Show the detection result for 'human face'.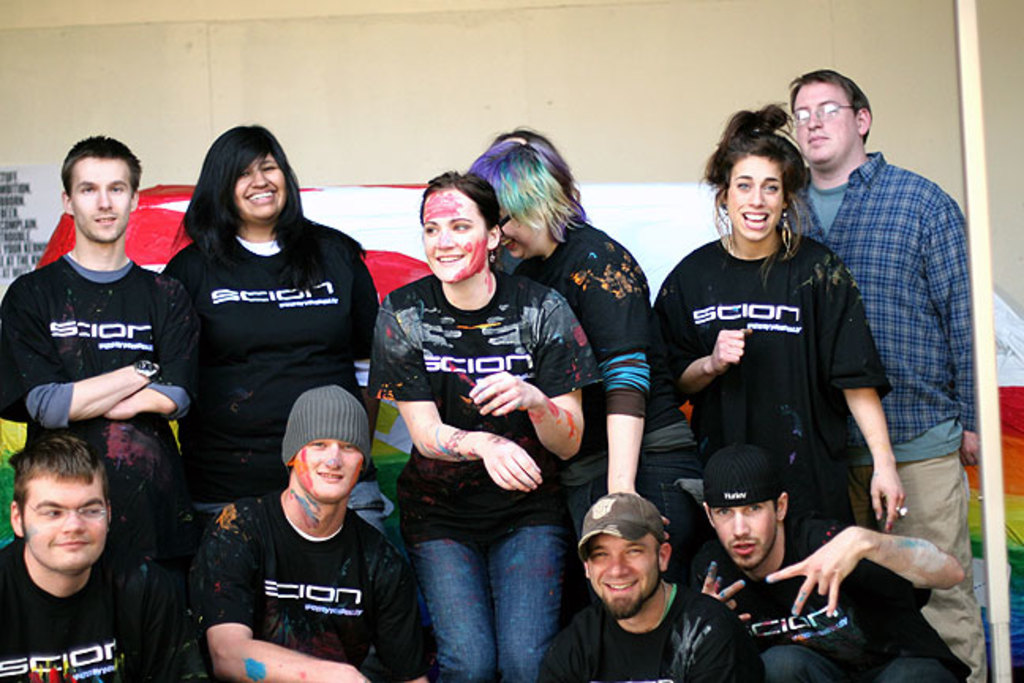
select_region(22, 470, 106, 569).
